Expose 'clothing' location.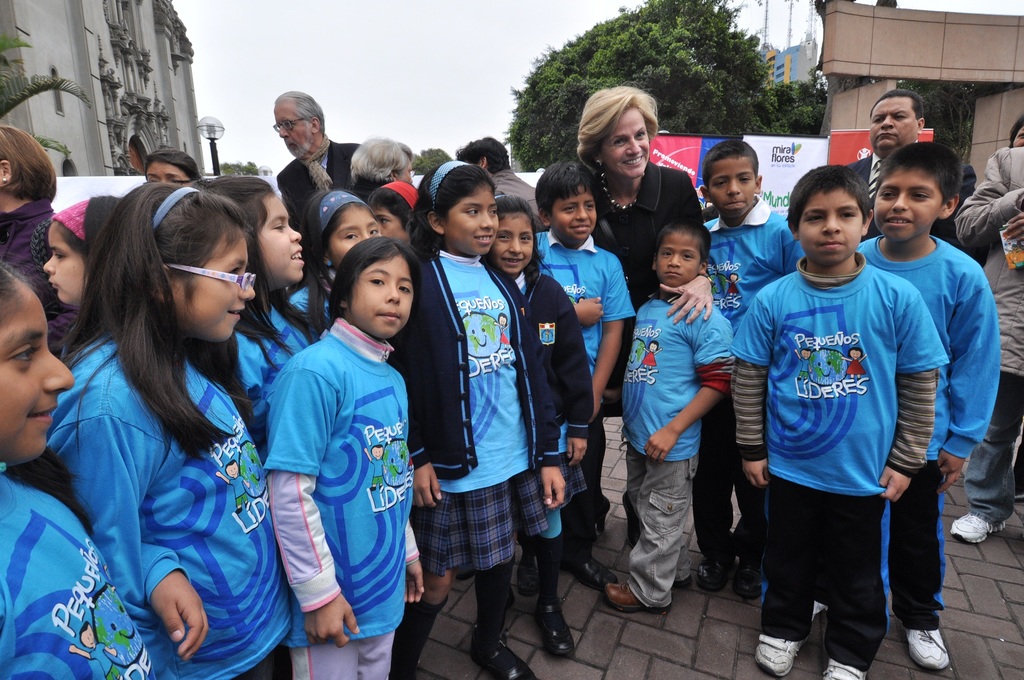
Exposed at <box>264,345,394,679</box>.
